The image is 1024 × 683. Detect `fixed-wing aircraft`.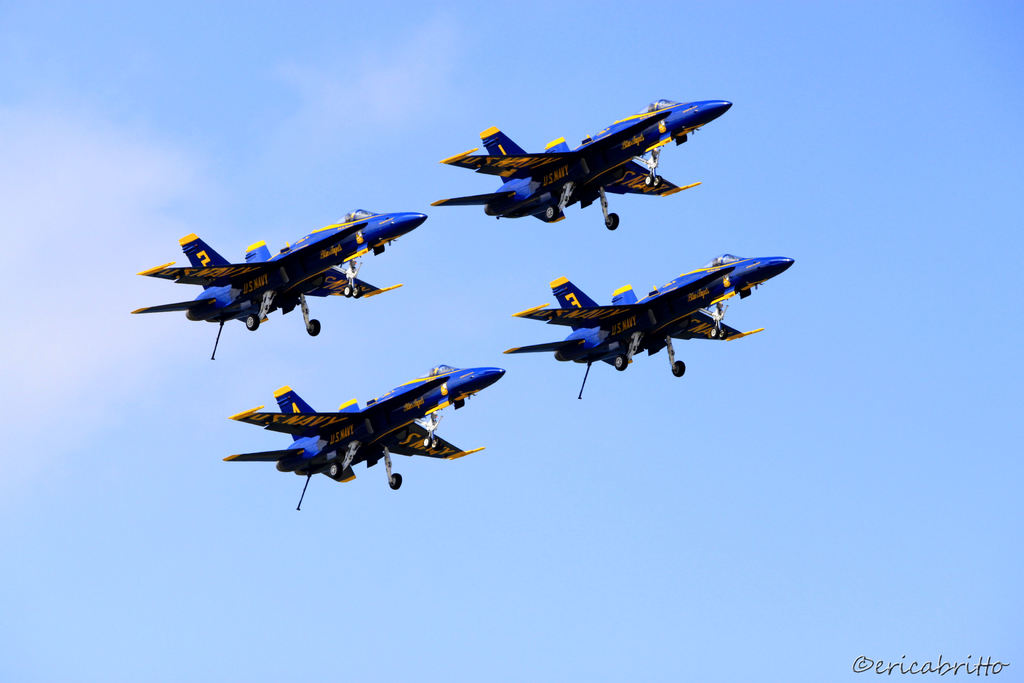
Detection: x1=504 y1=252 x2=792 y2=398.
